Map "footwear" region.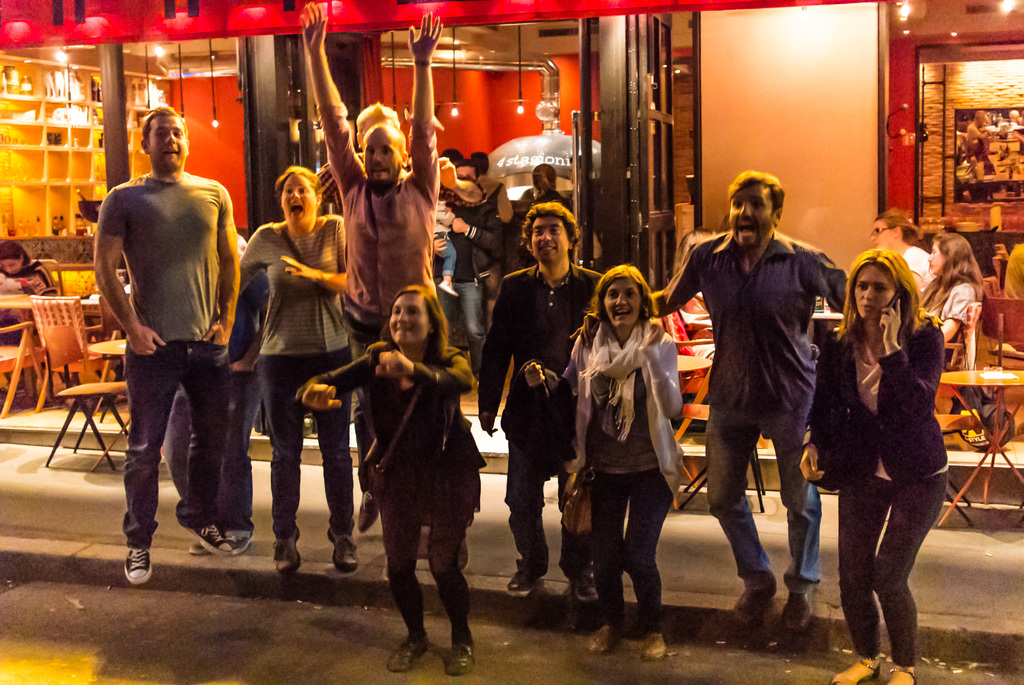
Mapped to bbox=[388, 629, 431, 673].
